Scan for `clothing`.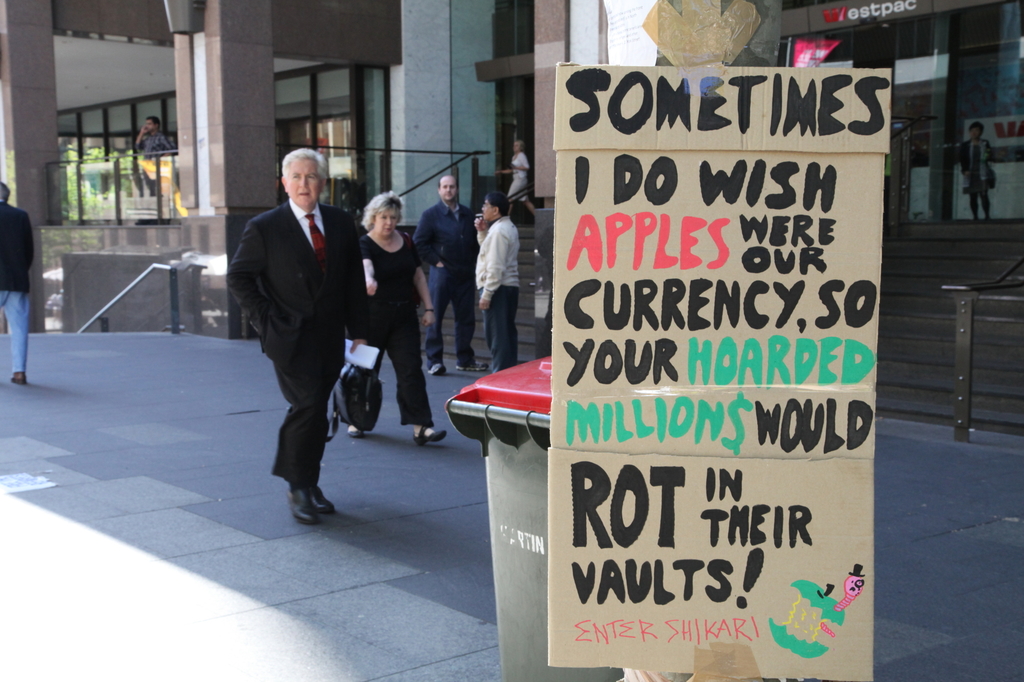
Scan result: 412 202 490 368.
